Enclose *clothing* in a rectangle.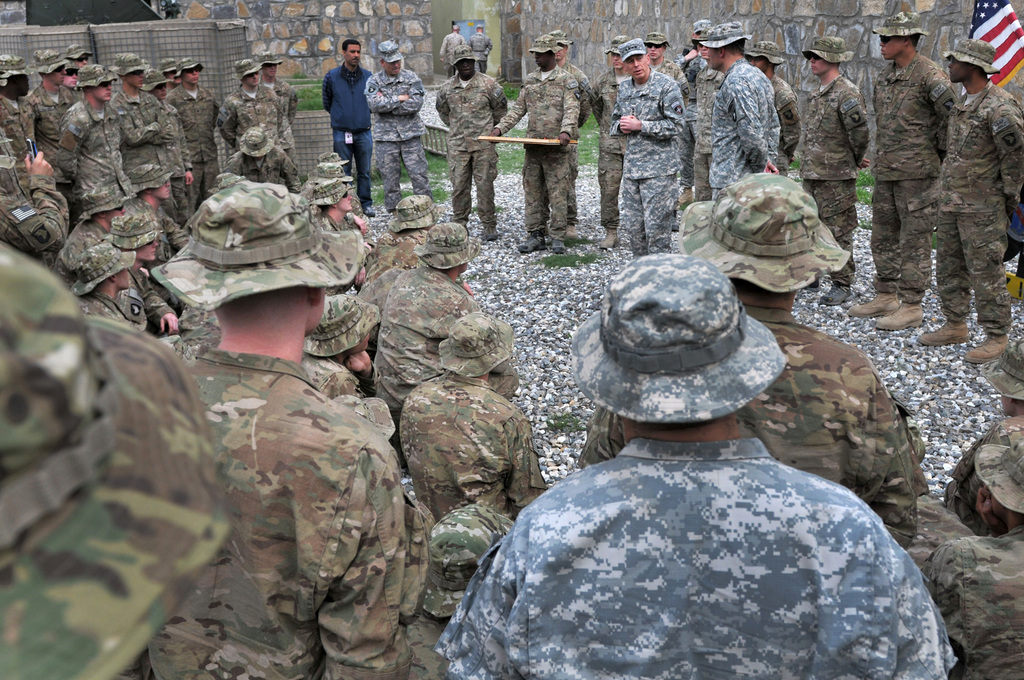
[616,76,684,259].
